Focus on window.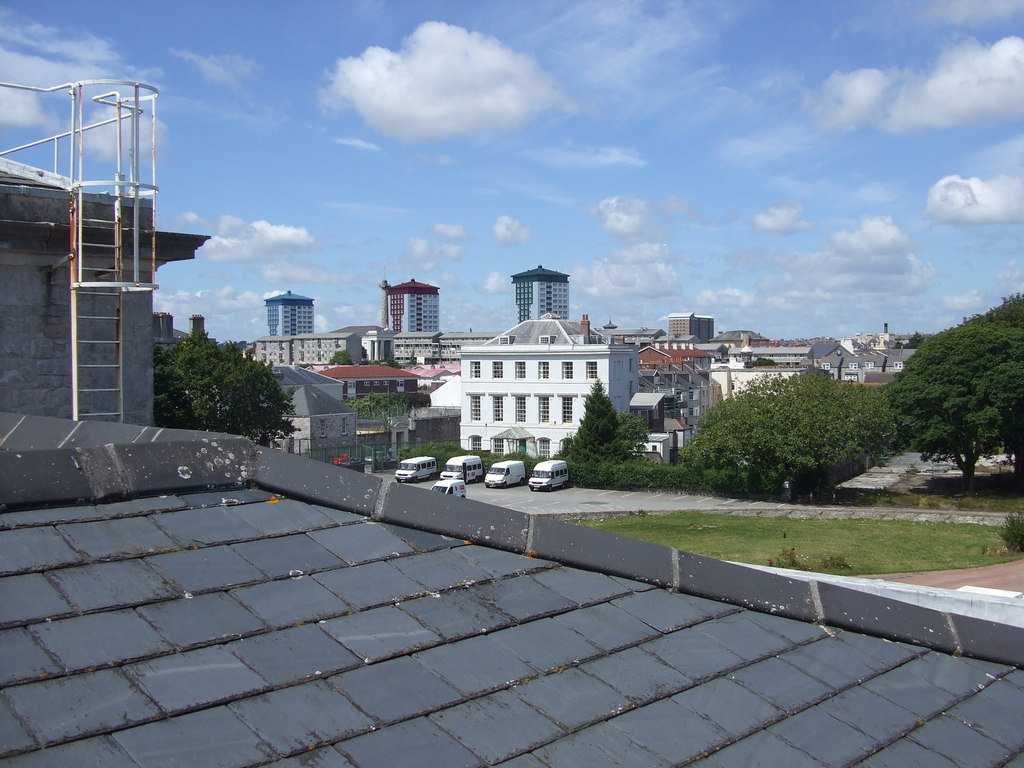
Focused at box(540, 337, 548, 343).
